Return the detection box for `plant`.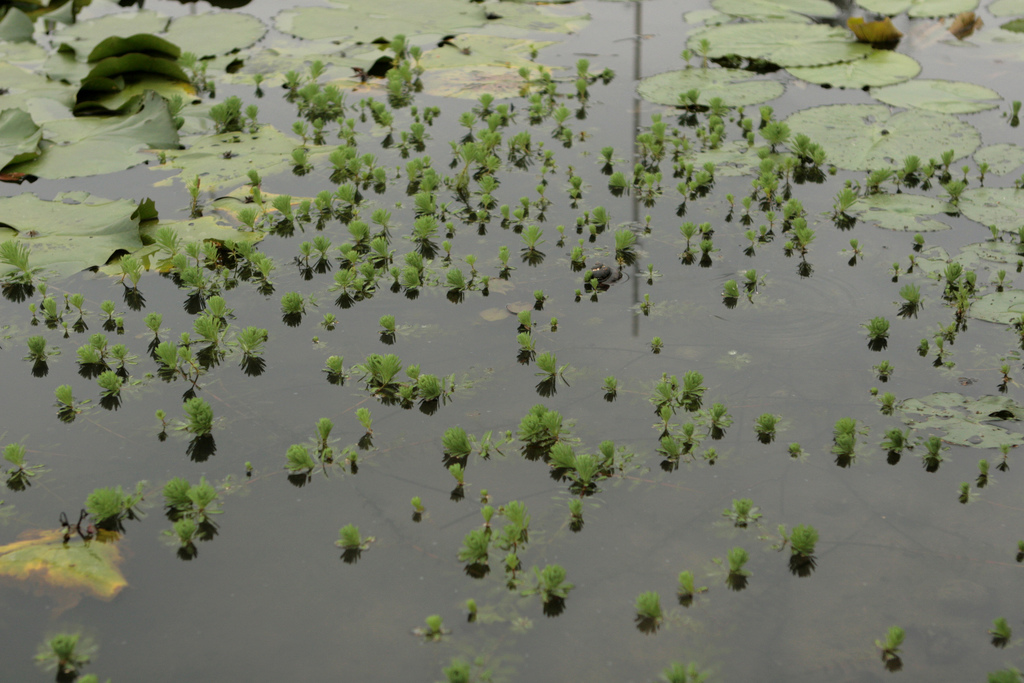
detection(378, 32, 426, 104).
